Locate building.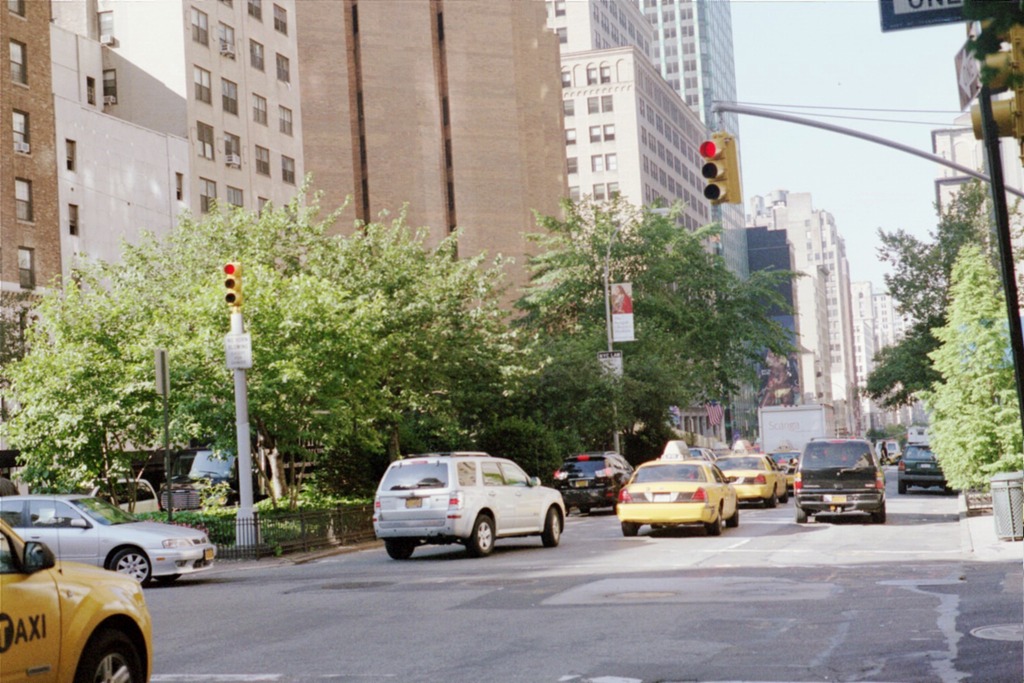
Bounding box: rect(875, 283, 933, 426).
